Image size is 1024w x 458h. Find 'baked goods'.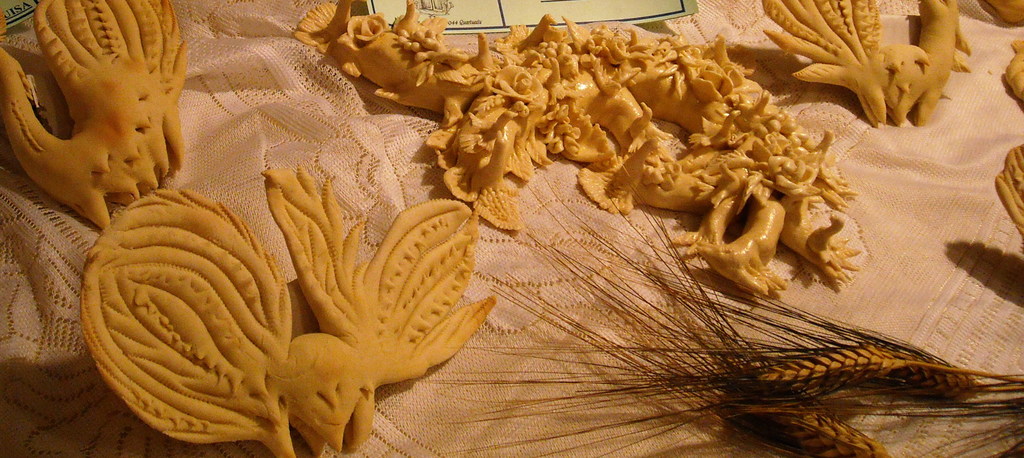
left=75, top=166, right=497, bottom=457.
